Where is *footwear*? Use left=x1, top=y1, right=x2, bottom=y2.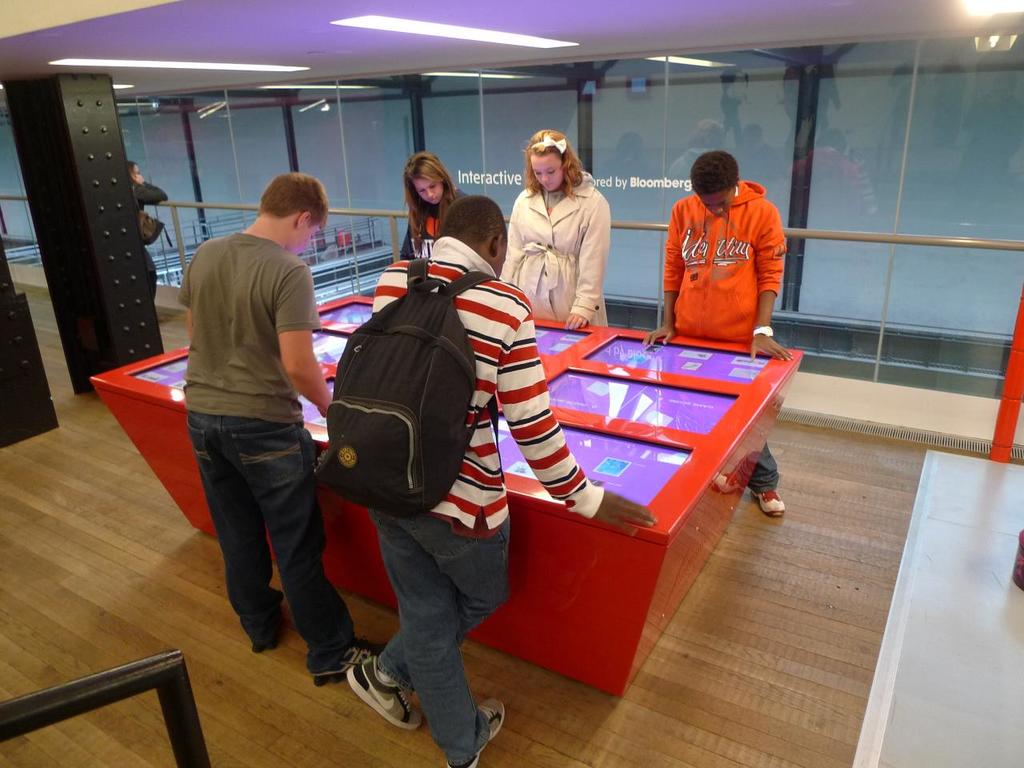
left=447, top=698, right=510, bottom=767.
